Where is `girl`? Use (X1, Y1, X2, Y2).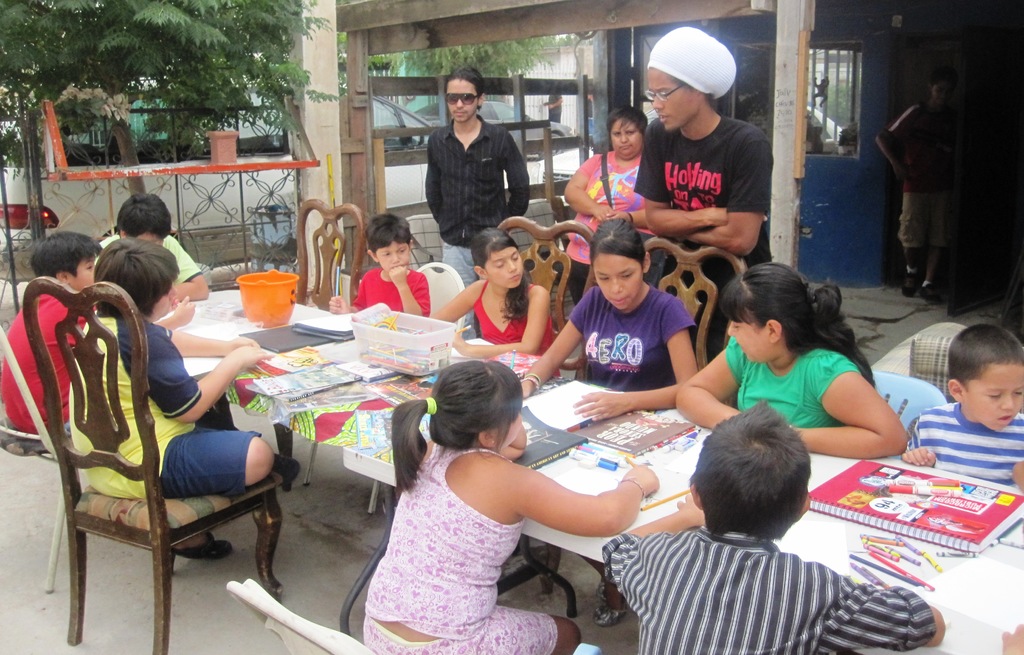
(358, 360, 661, 654).
